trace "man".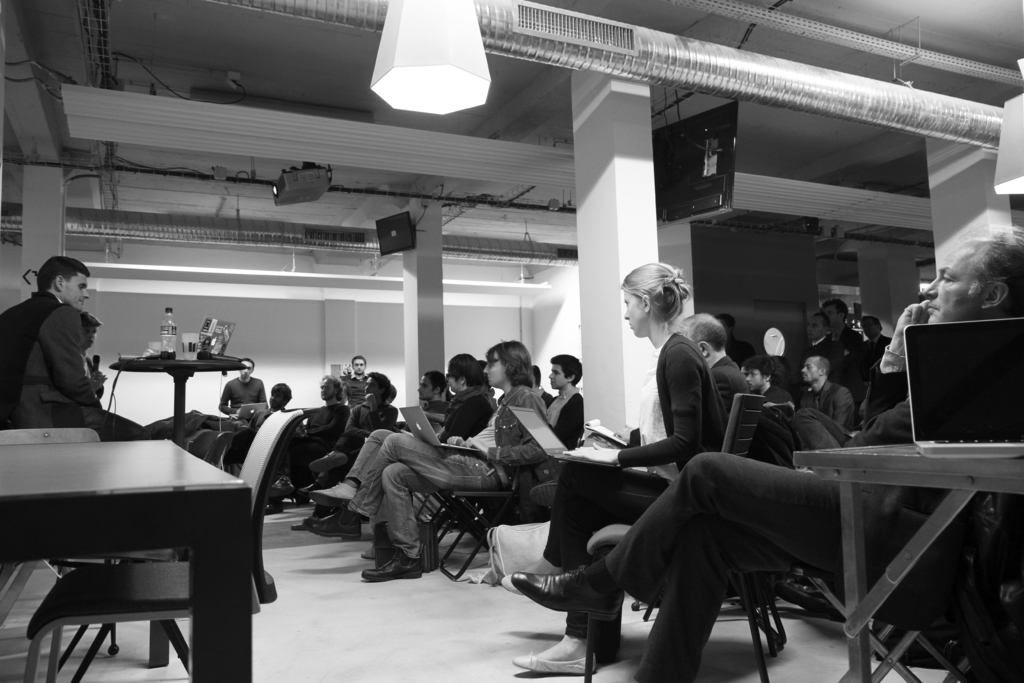
Traced to 218 359 268 414.
